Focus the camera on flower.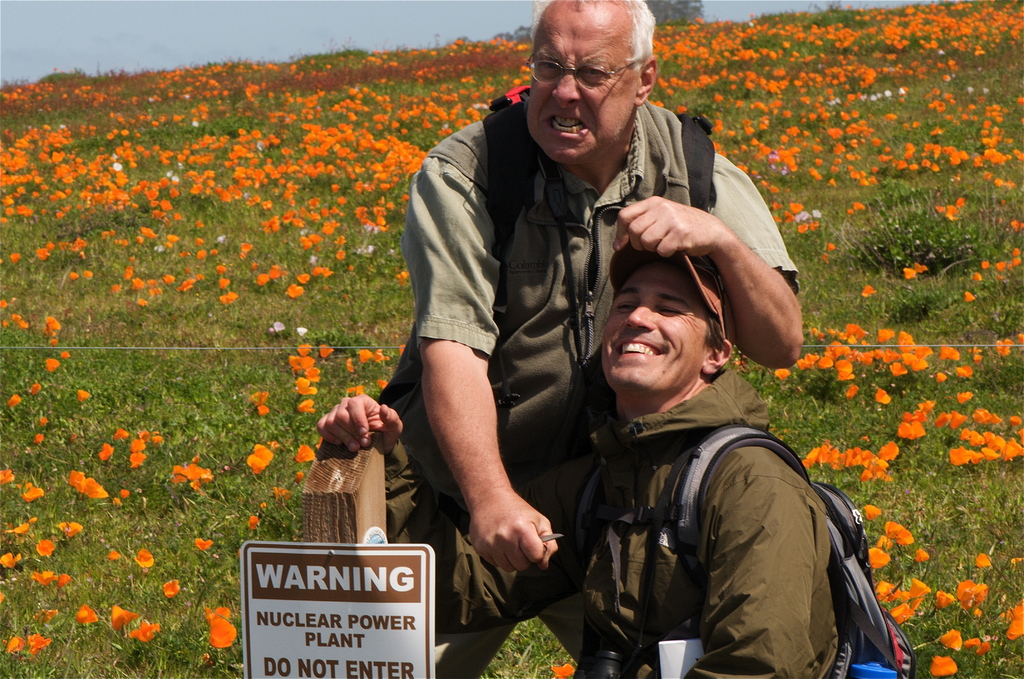
Focus region: (292, 441, 321, 464).
